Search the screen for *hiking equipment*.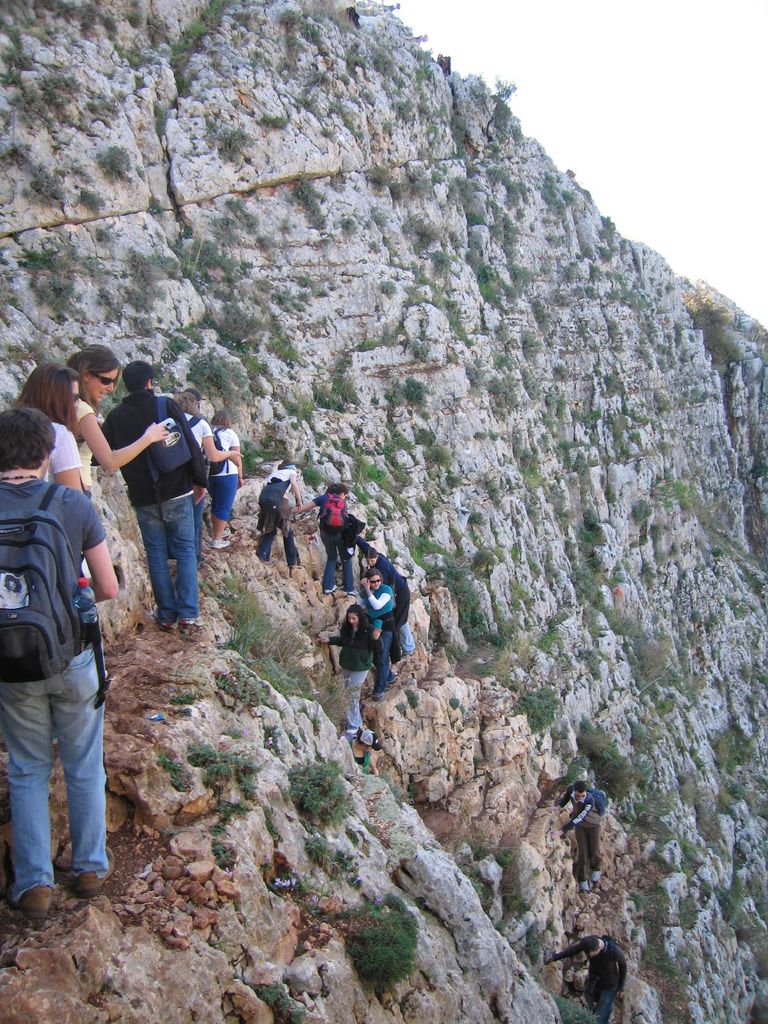
Found at 260 557 272 564.
